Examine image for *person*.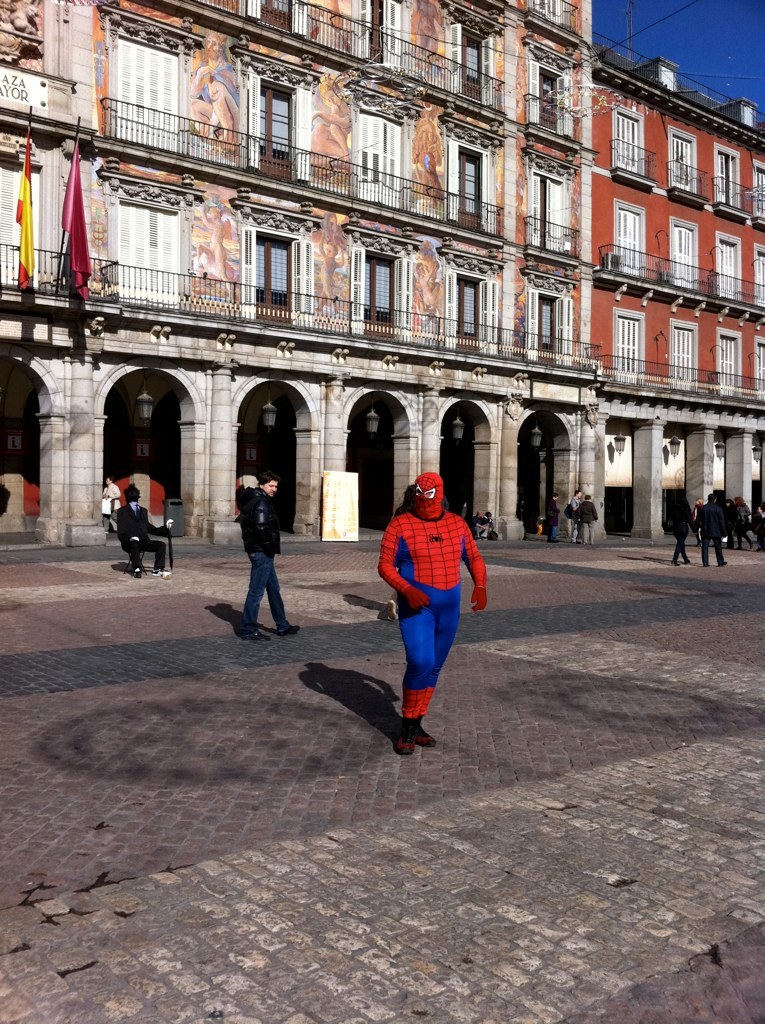
Examination result: <bbox>656, 486, 689, 569</bbox>.
